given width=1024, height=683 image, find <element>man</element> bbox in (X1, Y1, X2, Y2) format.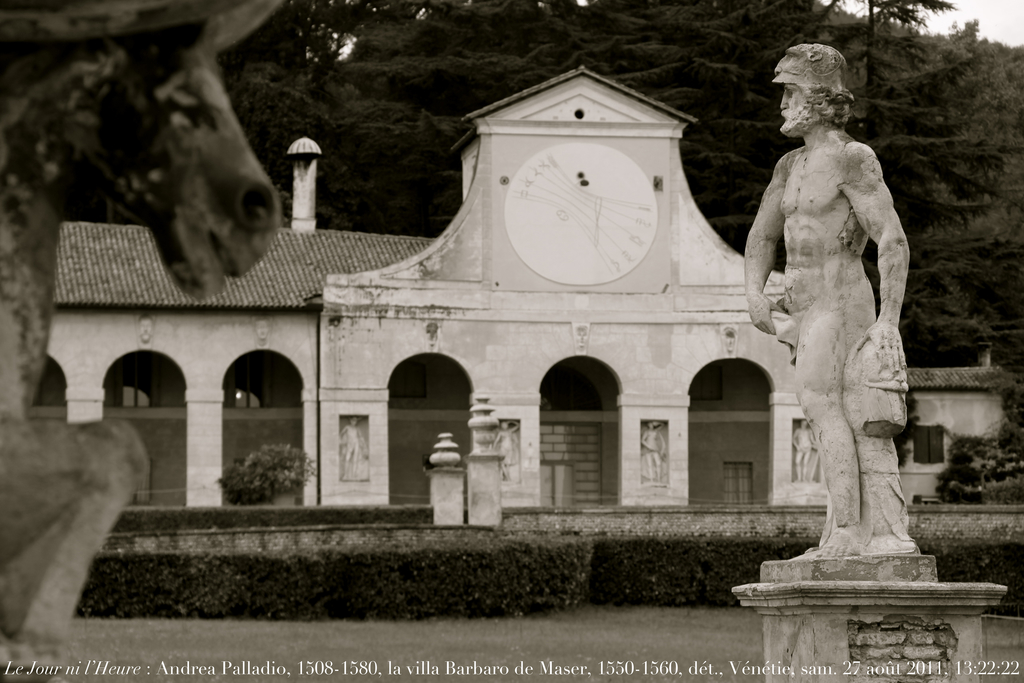
(739, 47, 911, 562).
